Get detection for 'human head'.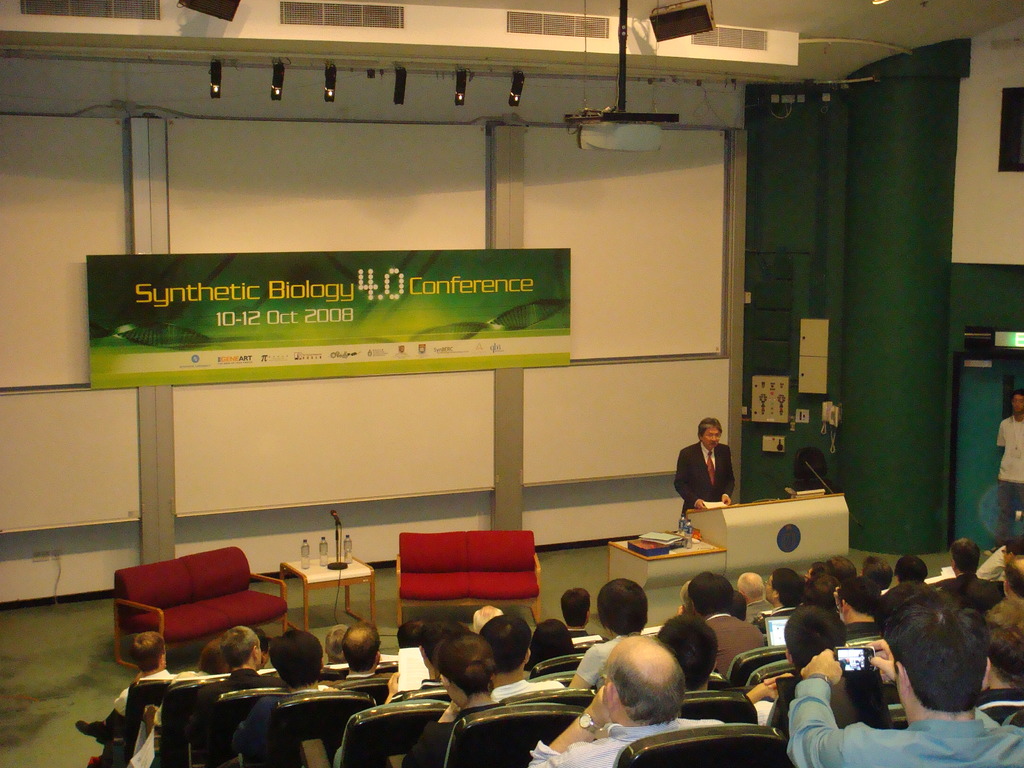
Detection: [863, 558, 893, 587].
